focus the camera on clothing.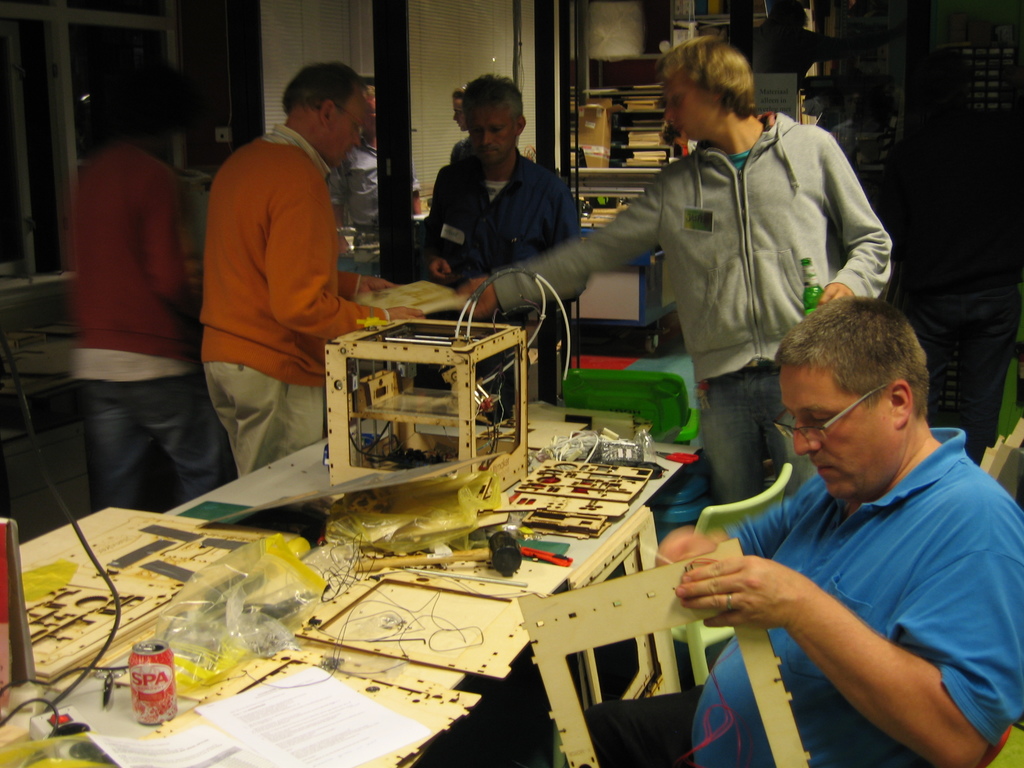
Focus region: <bbox>495, 114, 892, 511</bbox>.
